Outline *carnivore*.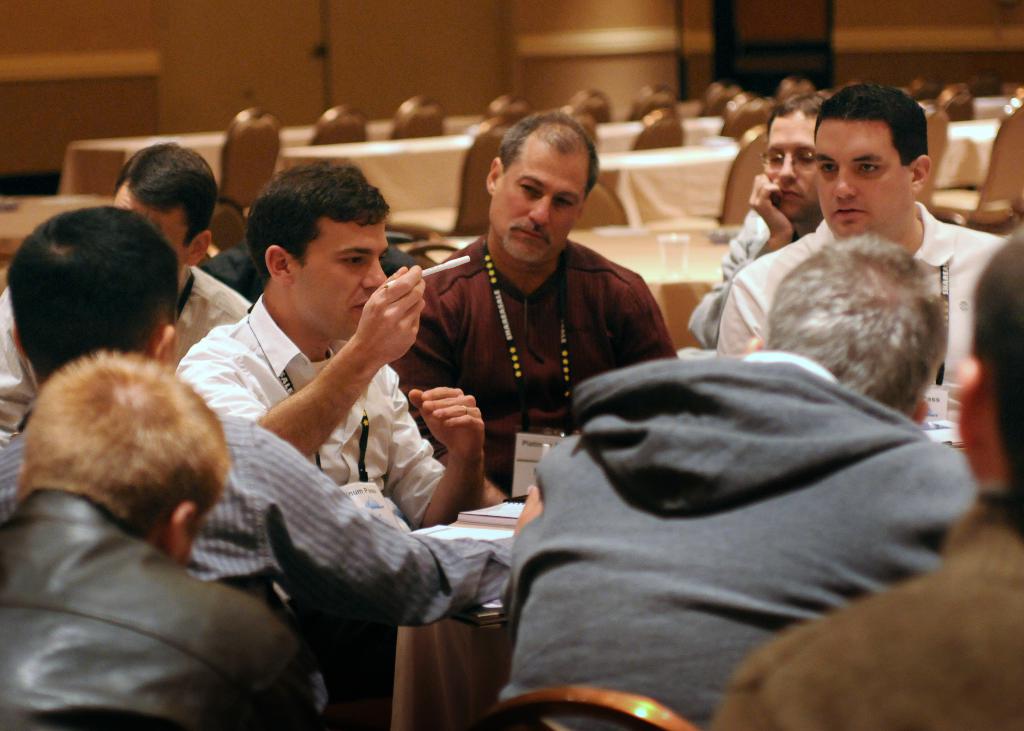
Outline: [x1=1, y1=132, x2=255, y2=433].
